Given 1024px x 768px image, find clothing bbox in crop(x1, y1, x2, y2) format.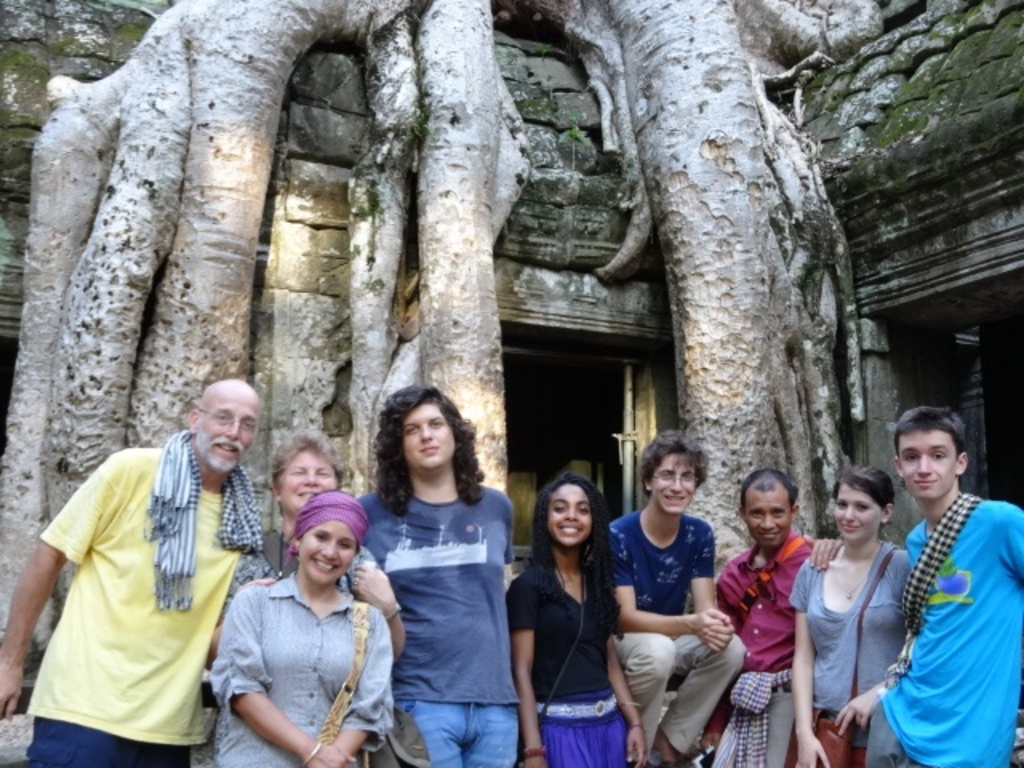
crop(717, 542, 811, 766).
